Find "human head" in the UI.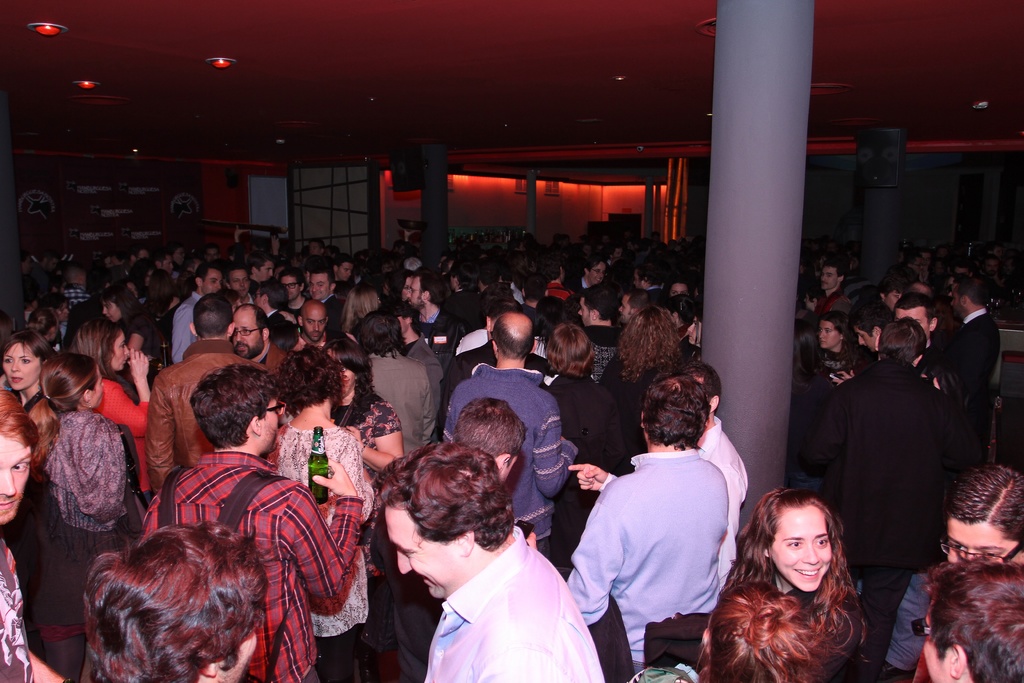
UI element at bbox=[490, 314, 536, 358].
